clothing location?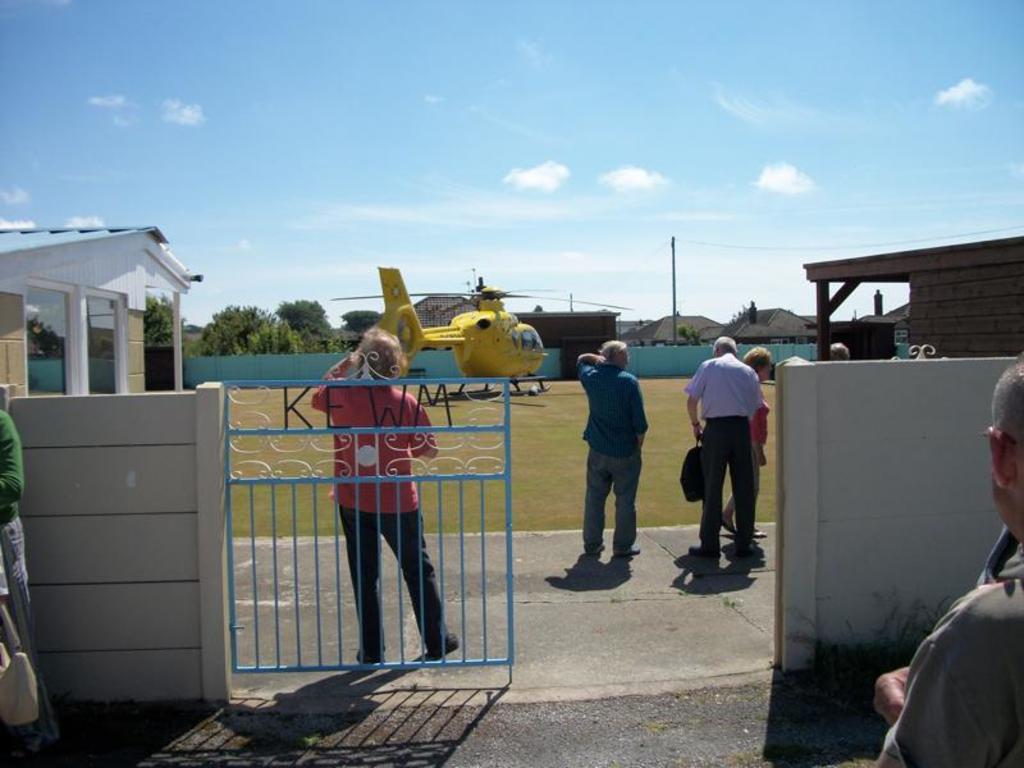
pyautogui.locateOnScreen(572, 360, 650, 550)
